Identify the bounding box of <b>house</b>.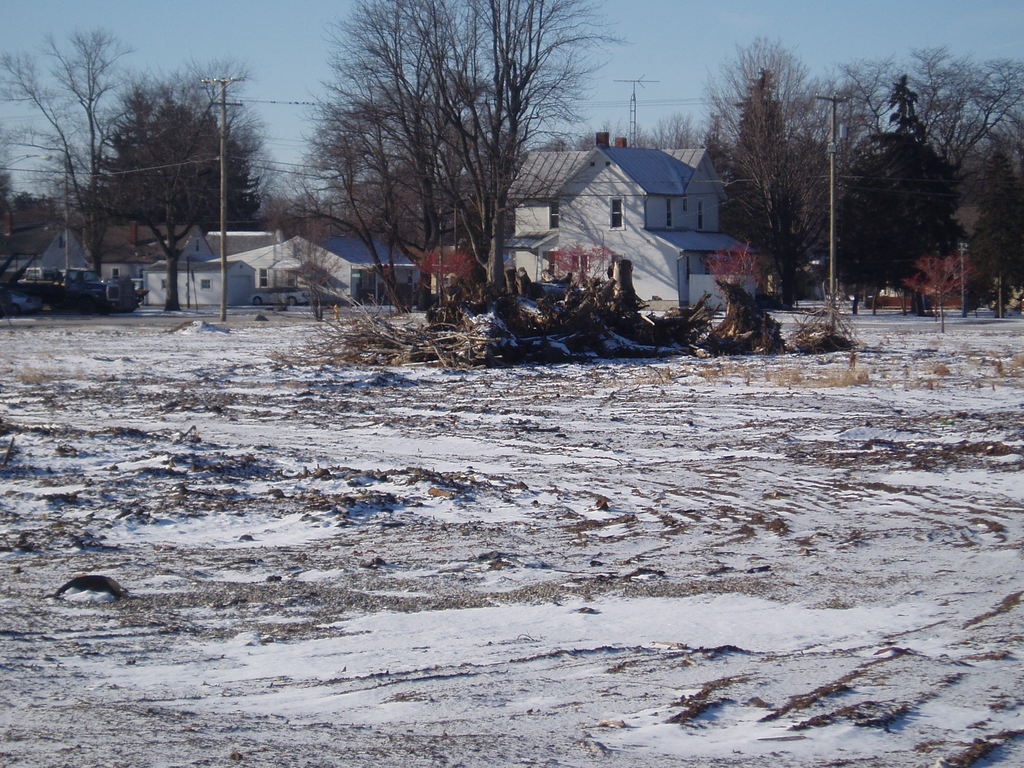
(x1=504, y1=143, x2=748, y2=308).
